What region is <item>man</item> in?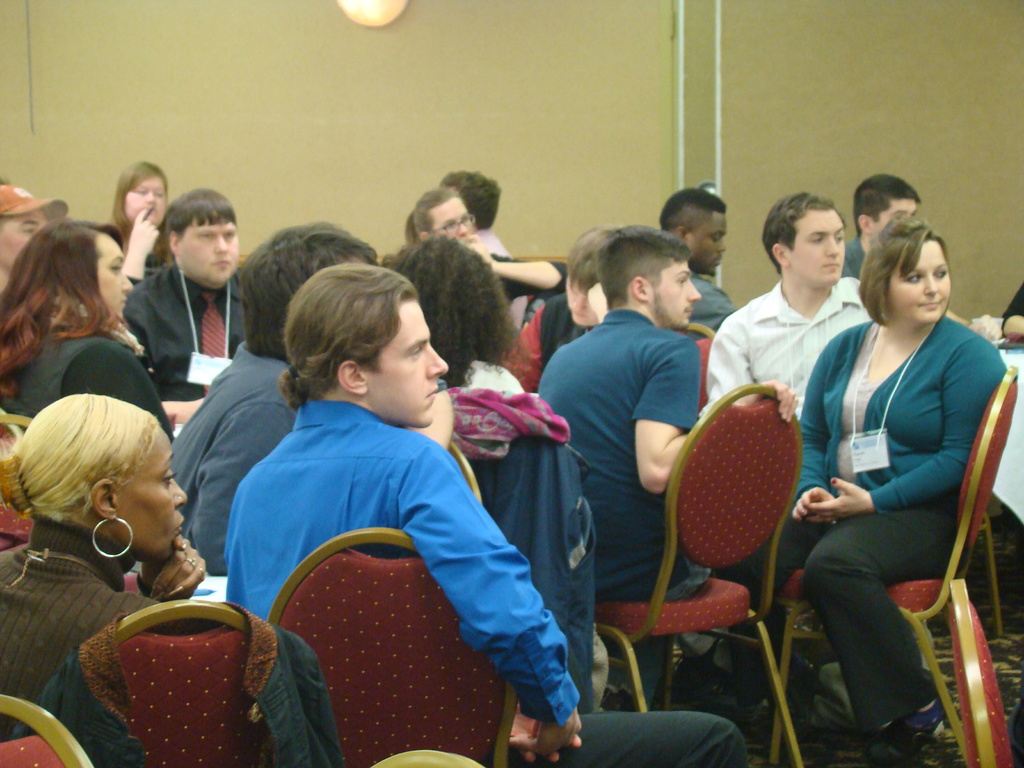
bbox=[164, 221, 388, 578].
